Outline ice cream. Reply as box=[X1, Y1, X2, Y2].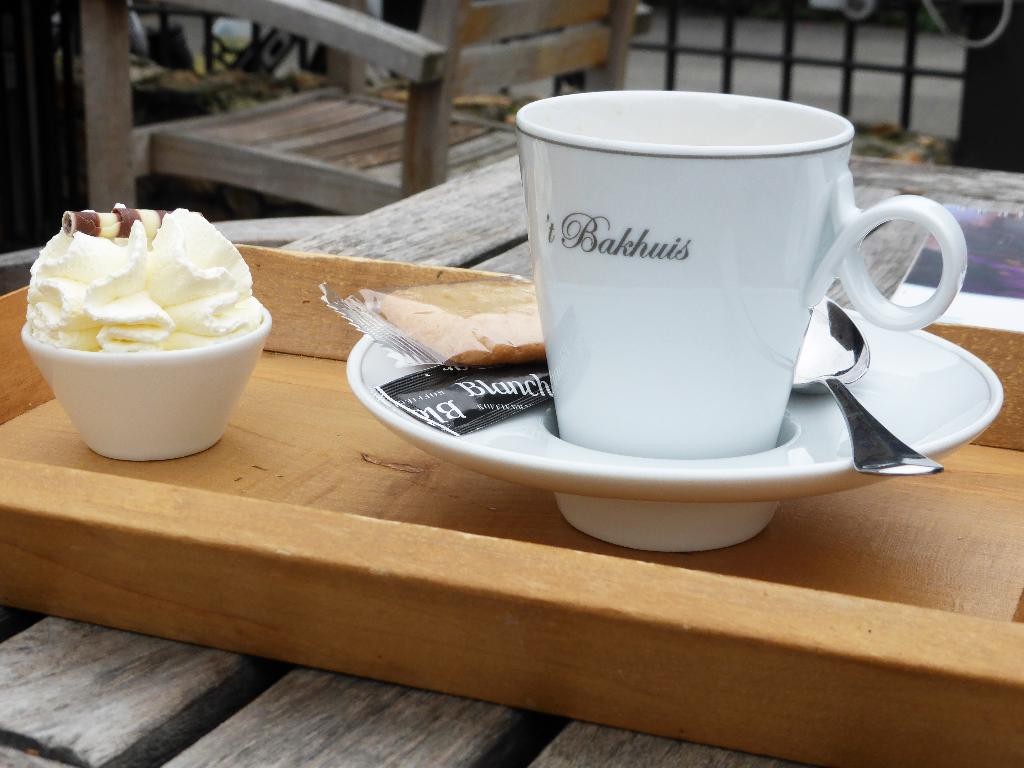
box=[13, 202, 265, 455].
